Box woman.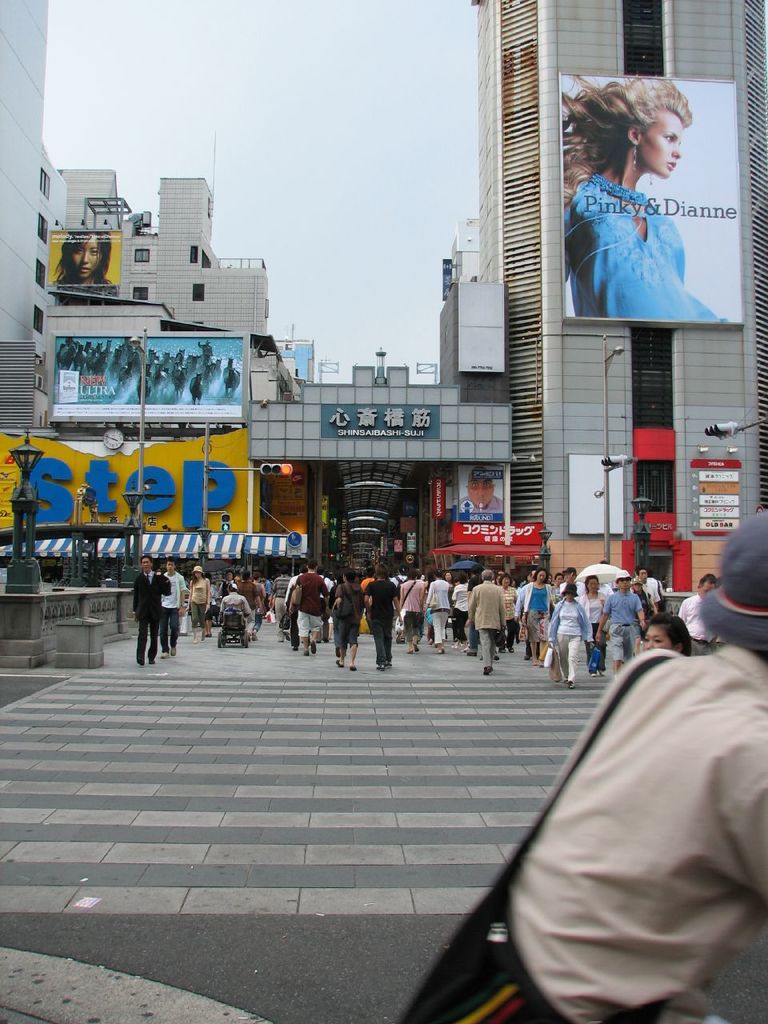
579 577 605 676.
